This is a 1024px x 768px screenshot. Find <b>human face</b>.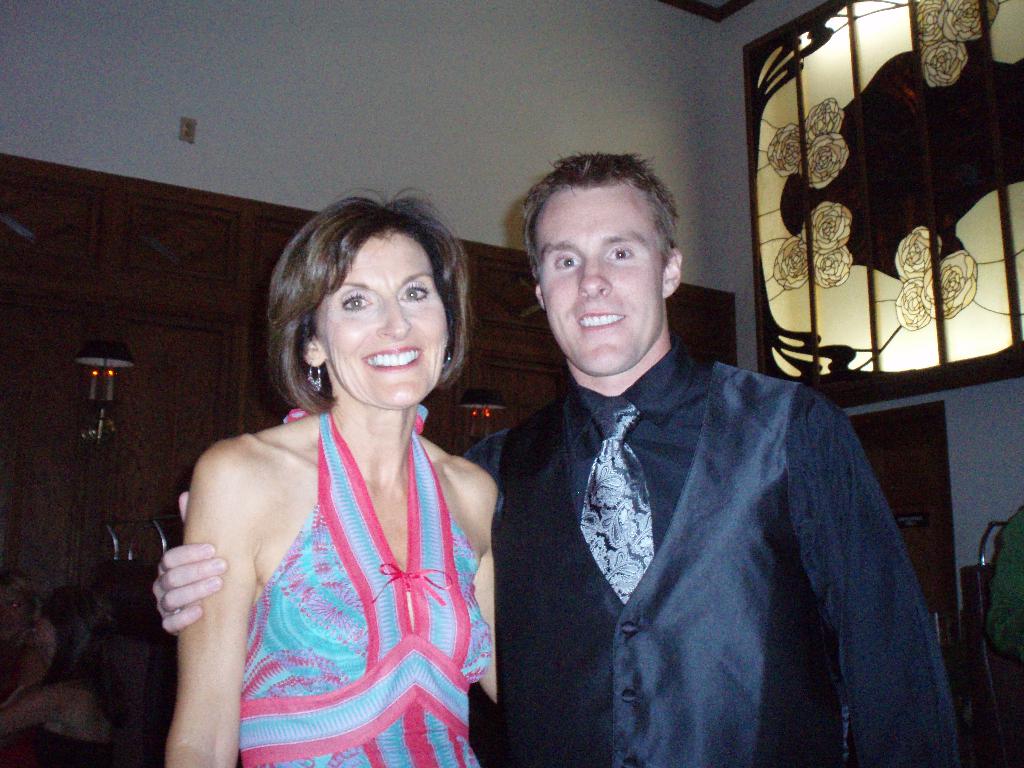
Bounding box: box(538, 189, 659, 378).
